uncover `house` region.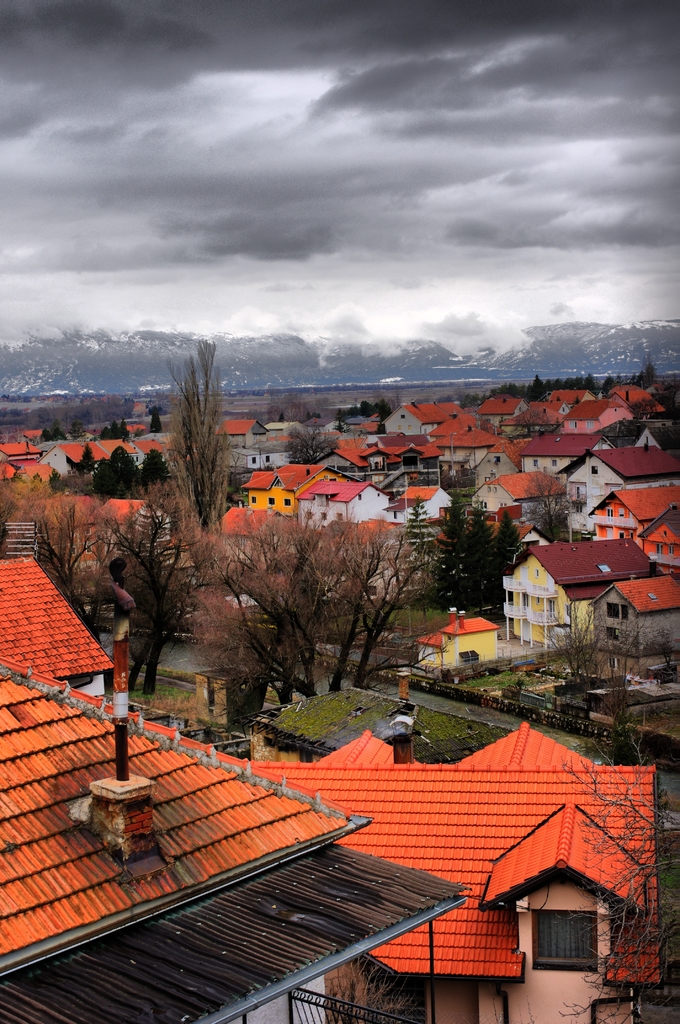
Uncovered: bbox(502, 545, 642, 668).
